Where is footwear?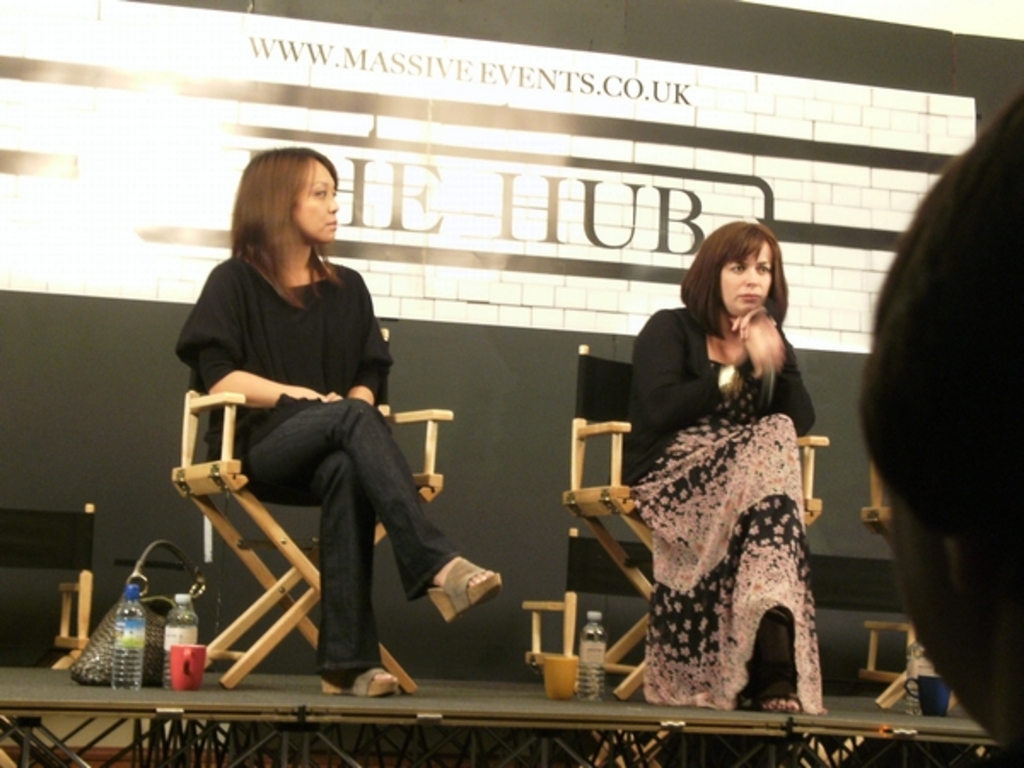
748, 606, 809, 717.
